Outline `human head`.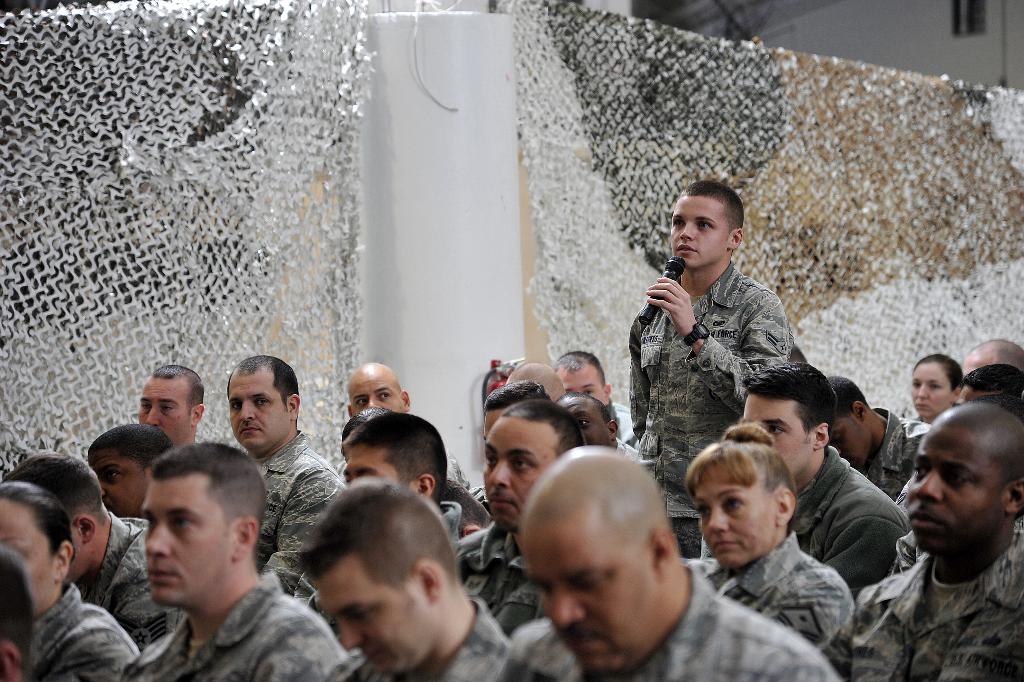
Outline: left=551, top=350, right=613, bottom=406.
